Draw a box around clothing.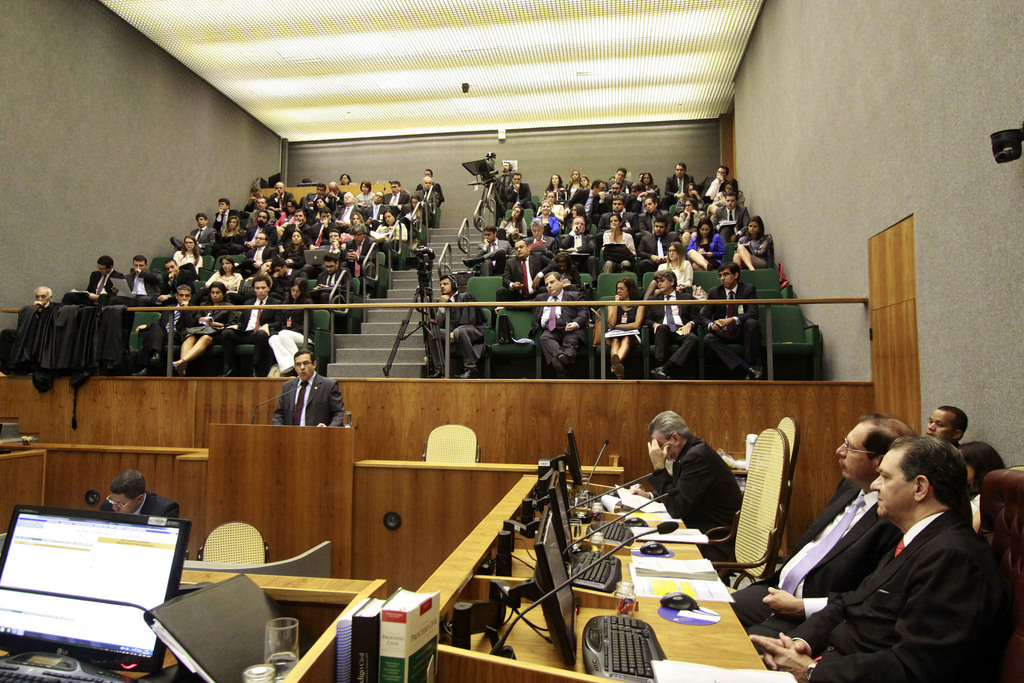
249/245/278/271.
